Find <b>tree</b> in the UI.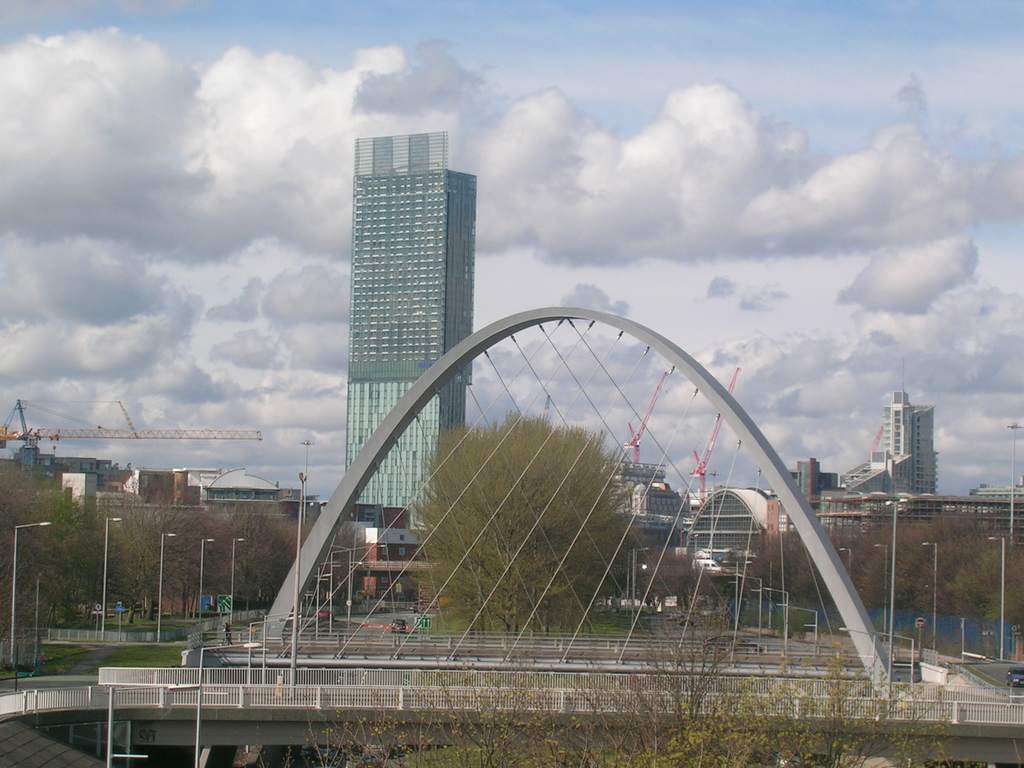
UI element at 0, 462, 77, 652.
